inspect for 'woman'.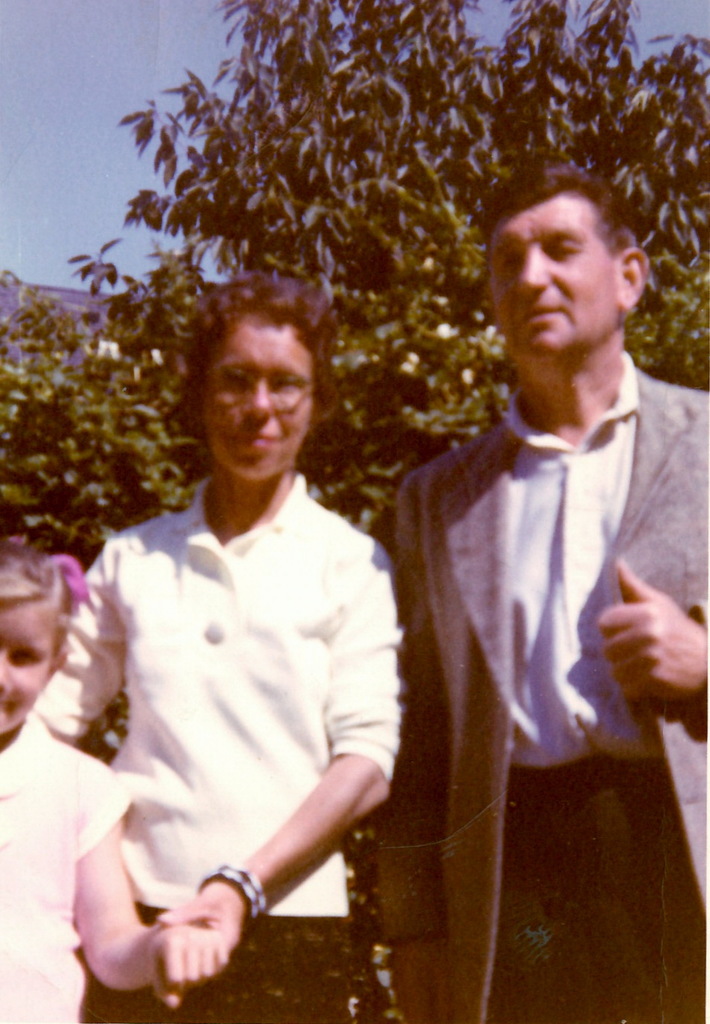
Inspection: 43, 270, 393, 1023.
